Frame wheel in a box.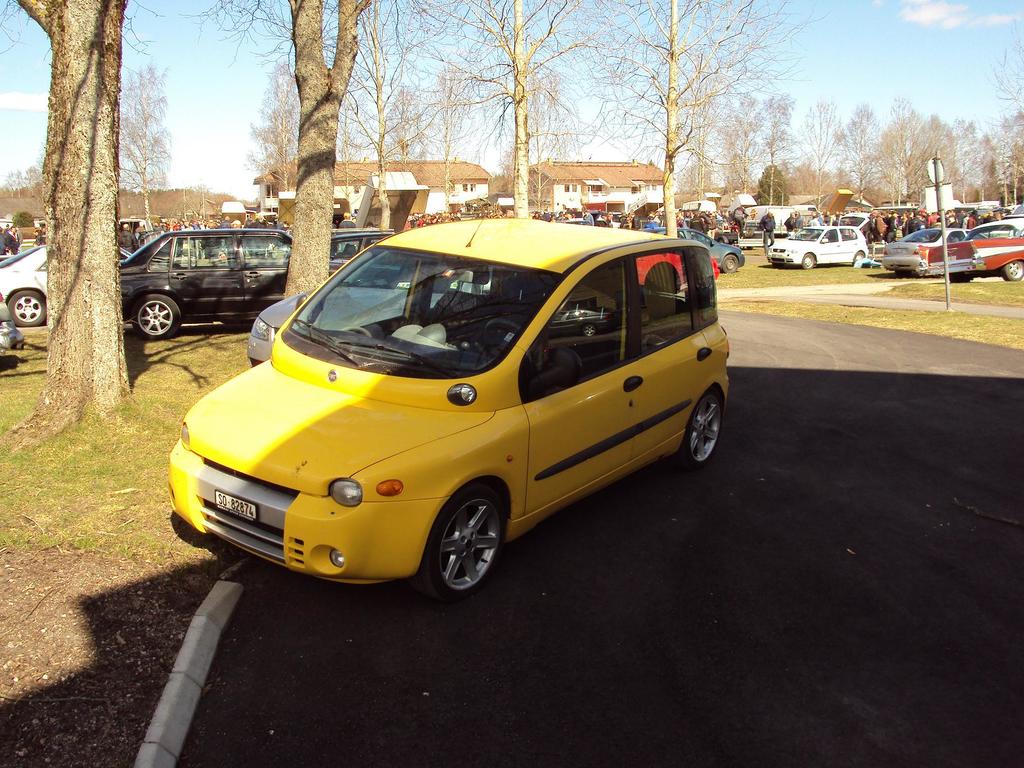
box(852, 253, 866, 267).
